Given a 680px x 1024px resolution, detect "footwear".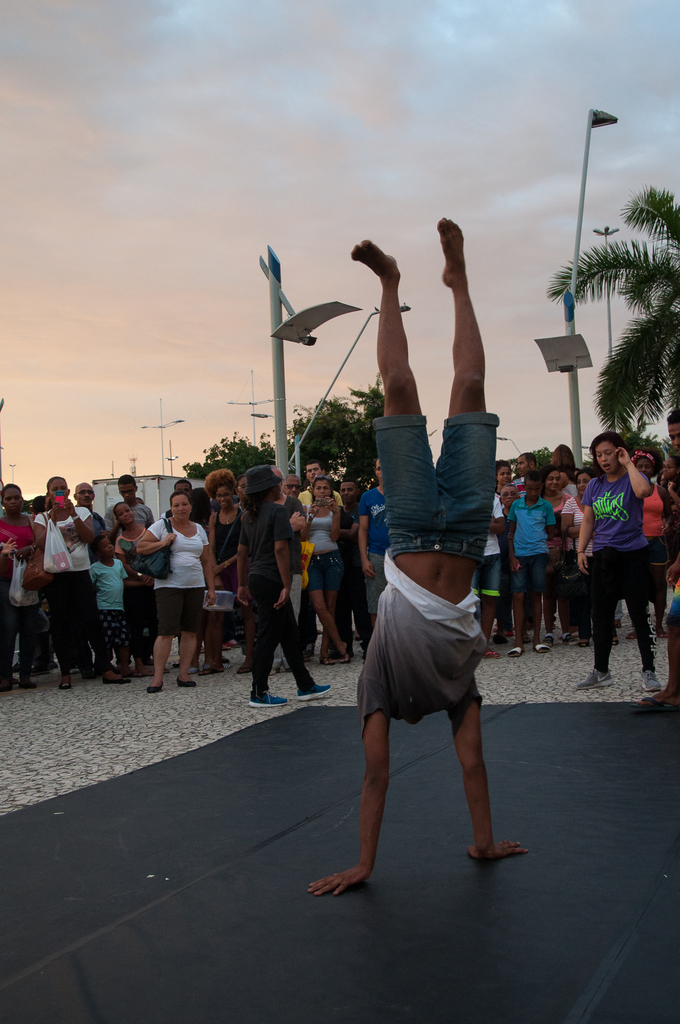
{"x1": 198, "y1": 656, "x2": 230, "y2": 670}.
